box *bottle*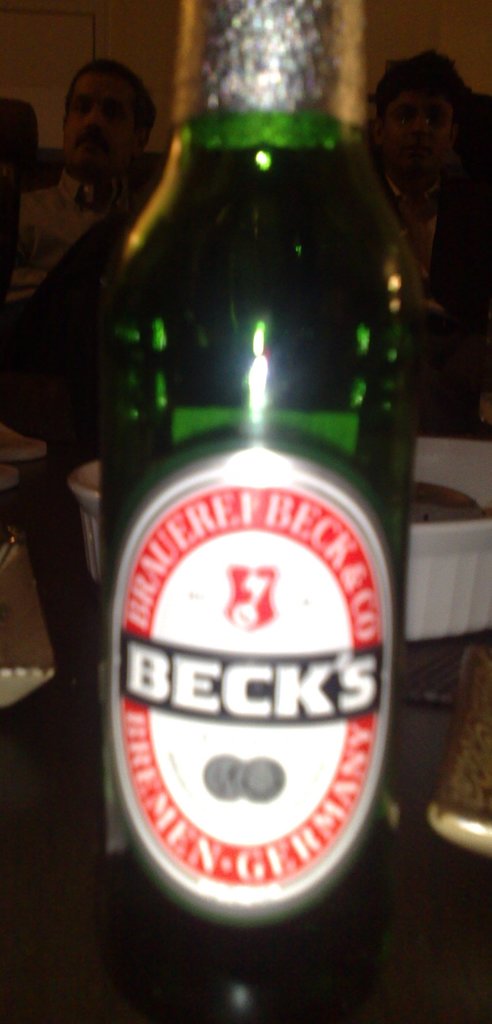
x1=84 y1=0 x2=397 y2=944
